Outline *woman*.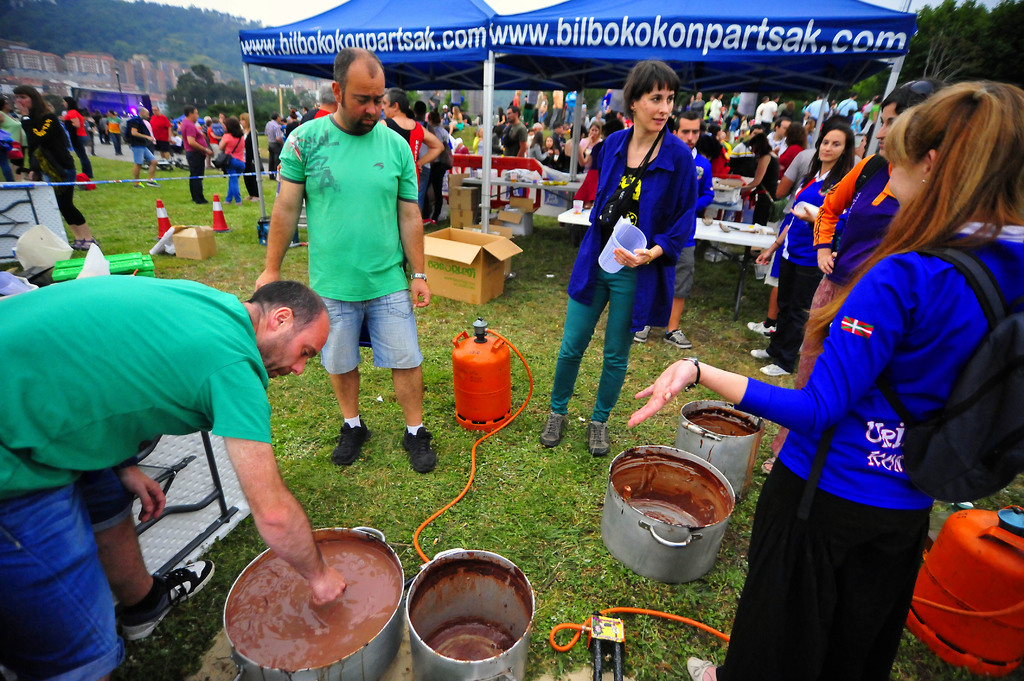
Outline: crop(11, 87, 91, 247).
